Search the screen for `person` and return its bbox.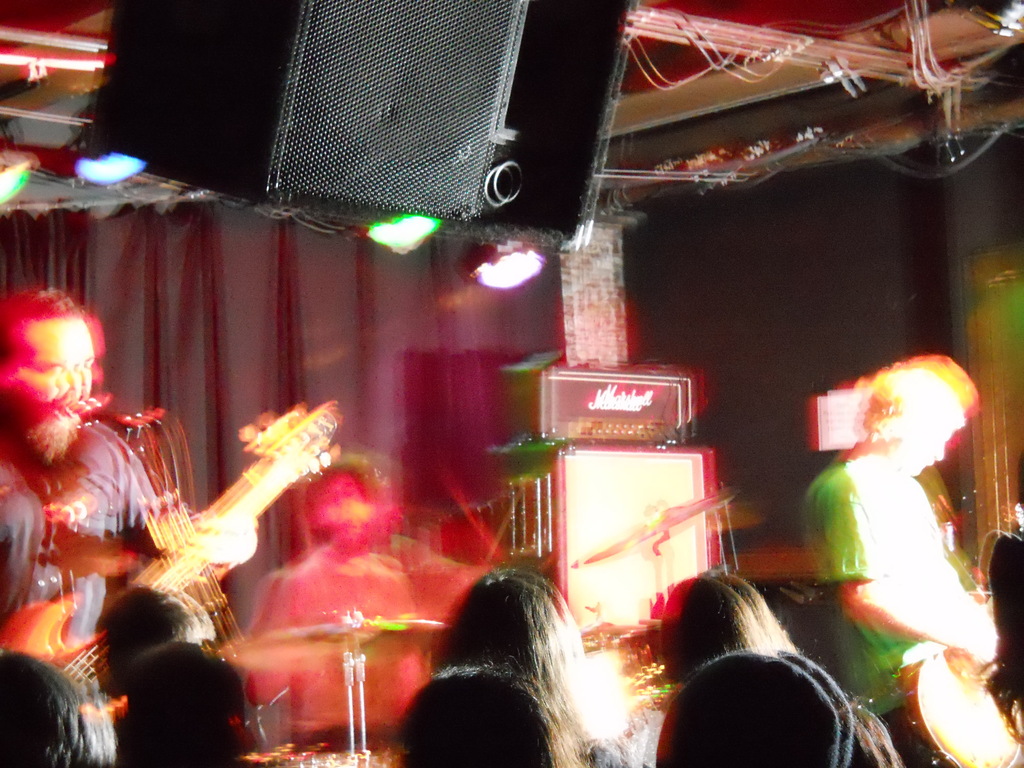
Found: locate(810, 343, 993, 737).
